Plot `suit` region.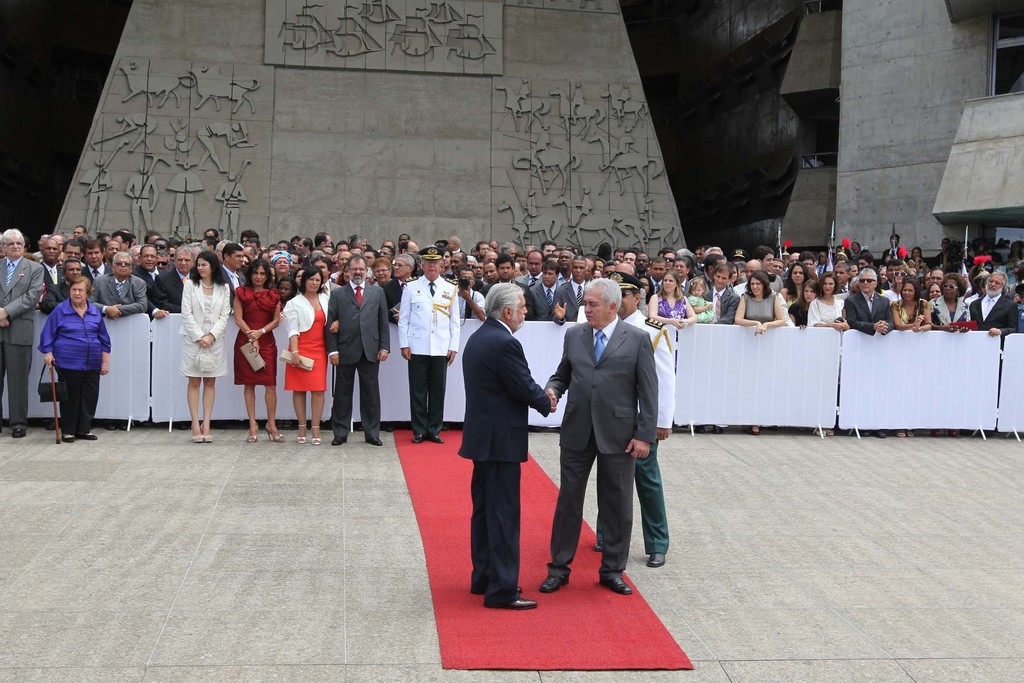
Plotted at (left=817, top=267, right=828, bottom=276).
